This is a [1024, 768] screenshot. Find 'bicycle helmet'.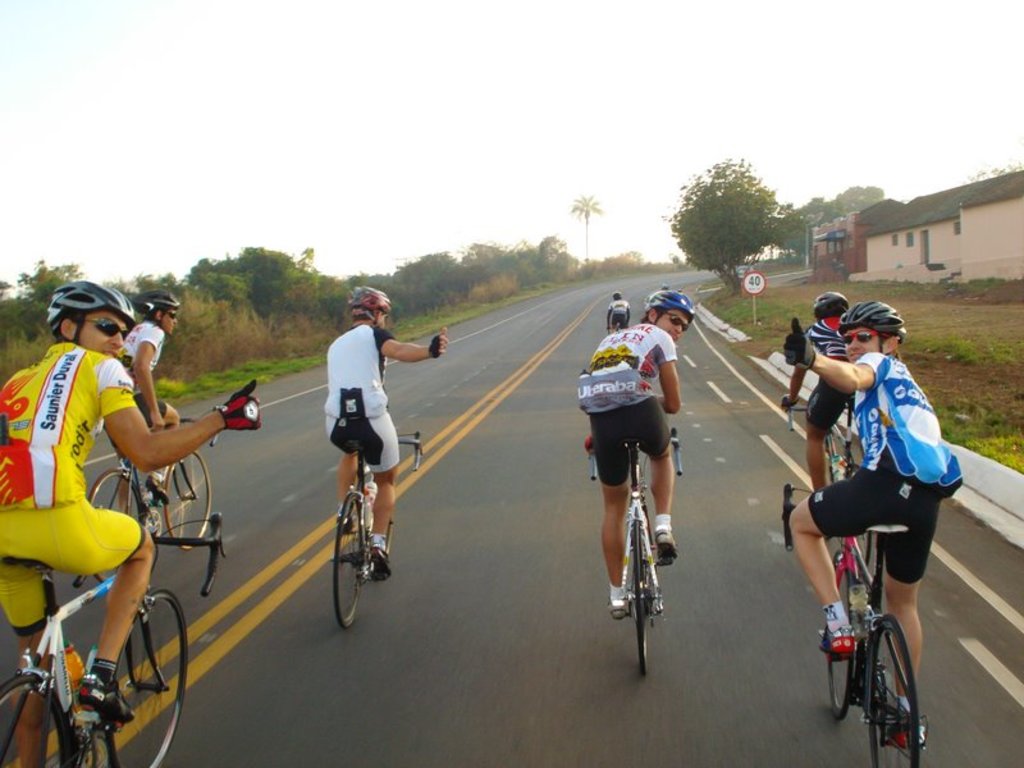
Bounding box: [44, 278, 134, 339].
